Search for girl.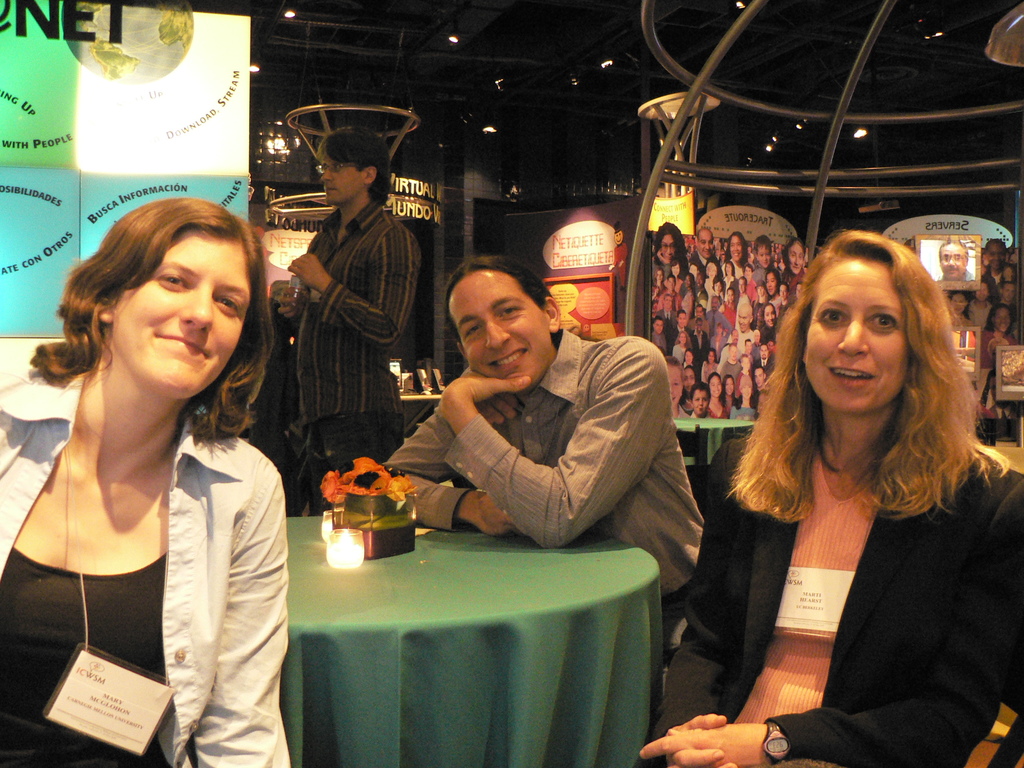
Found at x1=638, y1=232, x2=1023, y2=767.
